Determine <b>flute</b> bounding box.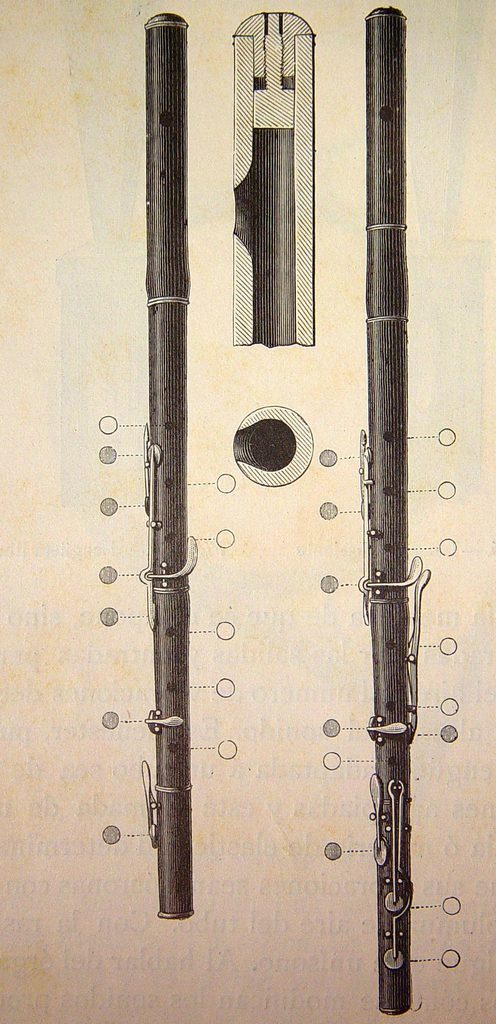
Determined: BBox(140, 13, 197, 919).
